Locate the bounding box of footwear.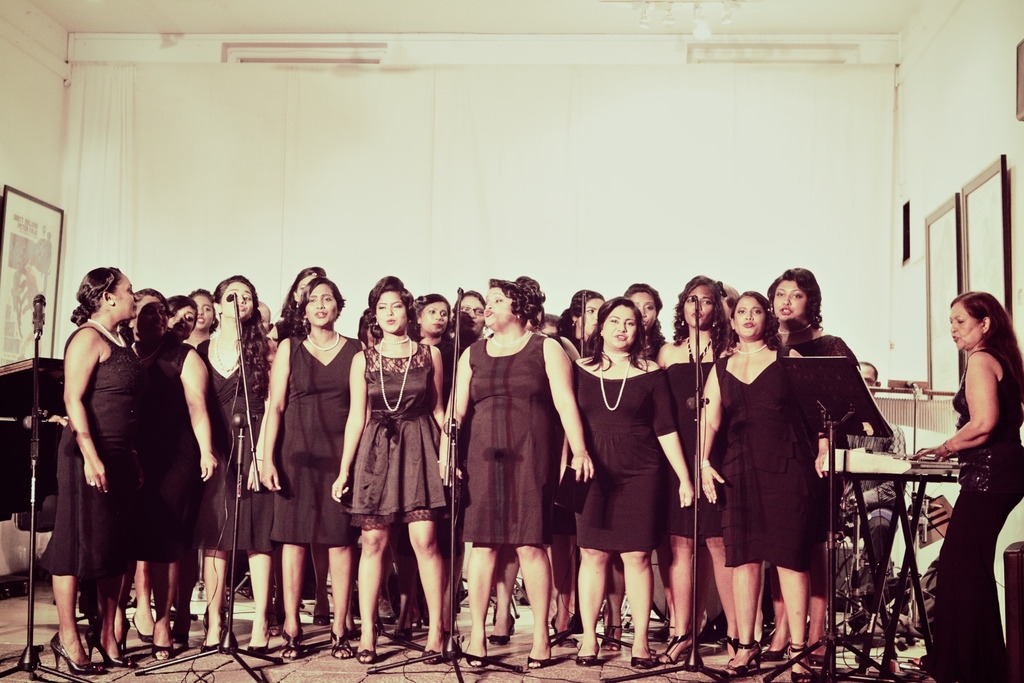
Bounding box: 312/602/331/625.
